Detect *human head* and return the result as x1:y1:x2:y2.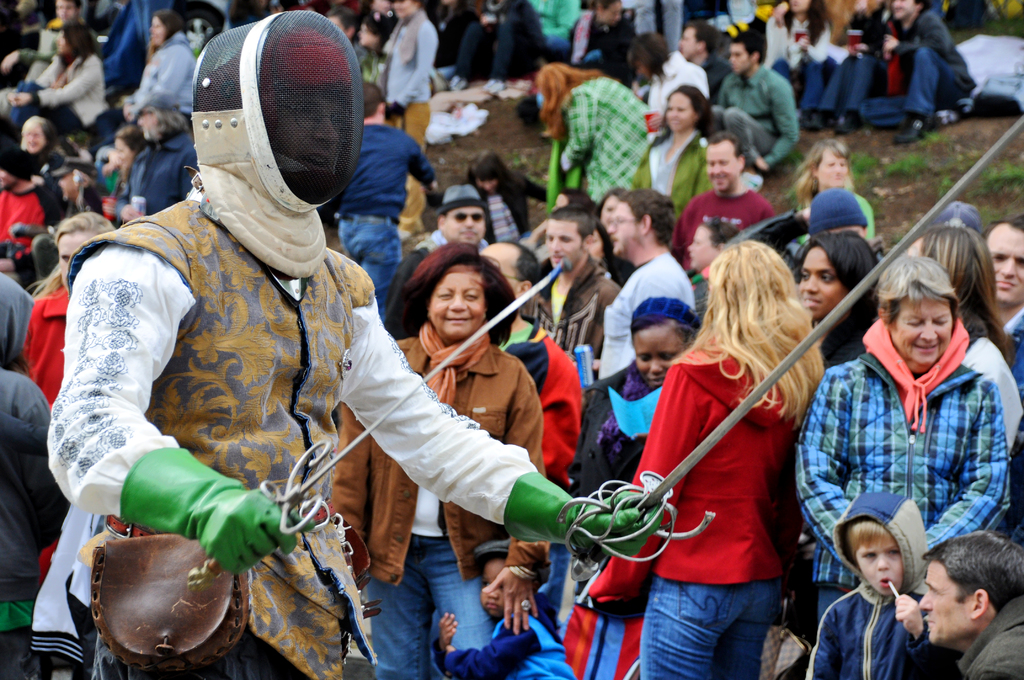
631:298:698:392.
